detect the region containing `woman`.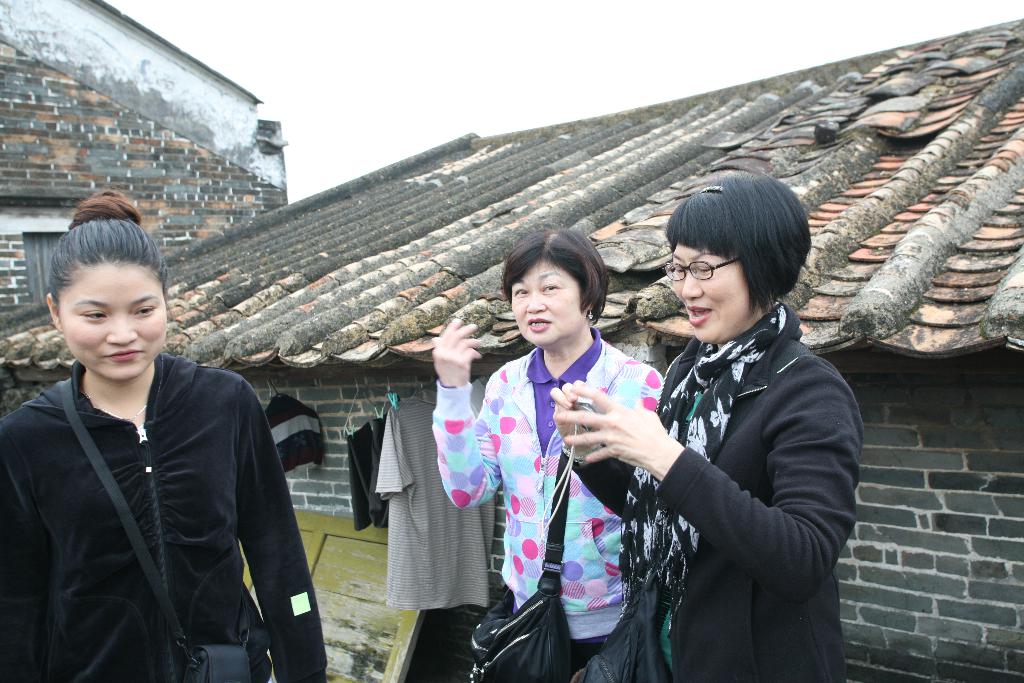
<bbox>0, 189, 330, 682</bbox>.
